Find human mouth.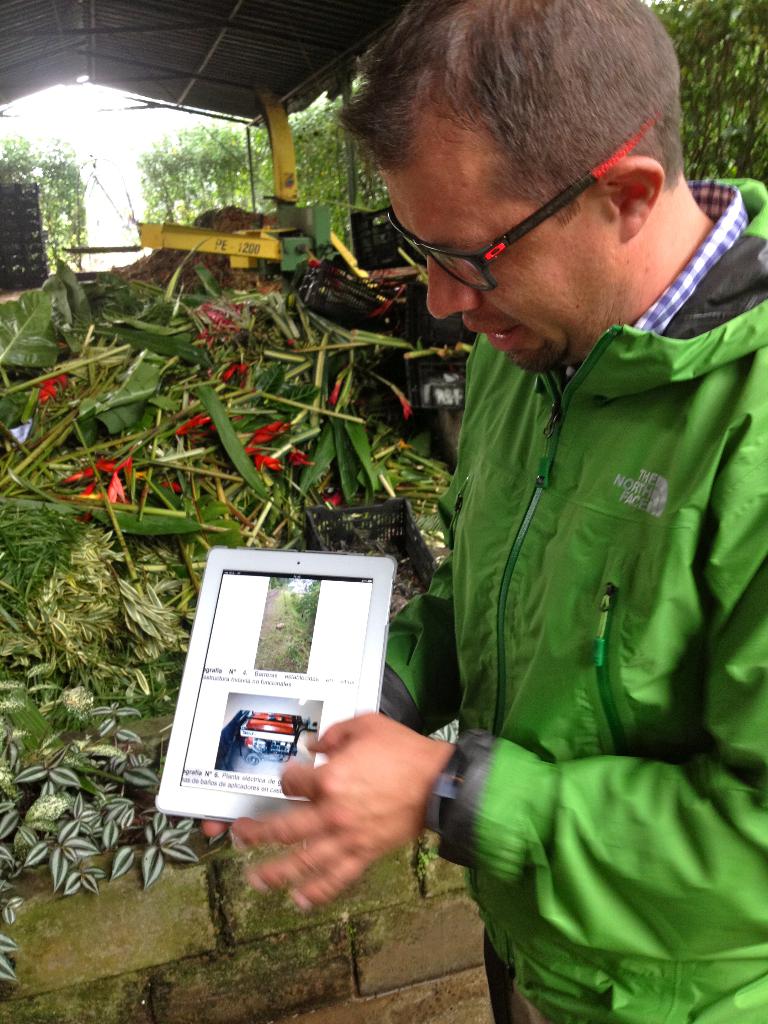
select_region(462, 313, 524, 356).
